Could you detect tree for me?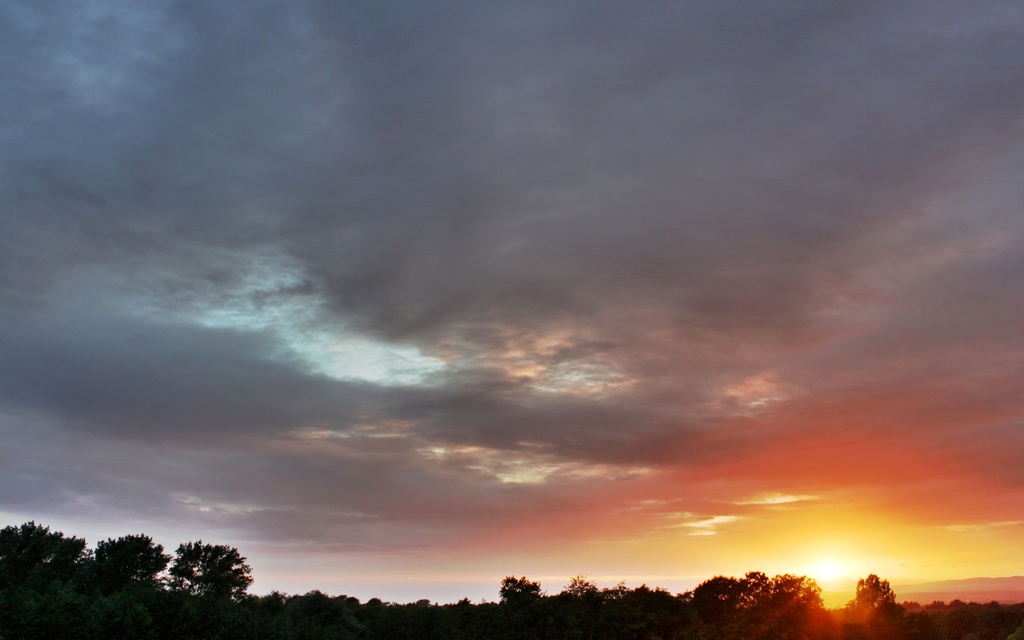
Detection result: box=[0, 509, 85, 577].
